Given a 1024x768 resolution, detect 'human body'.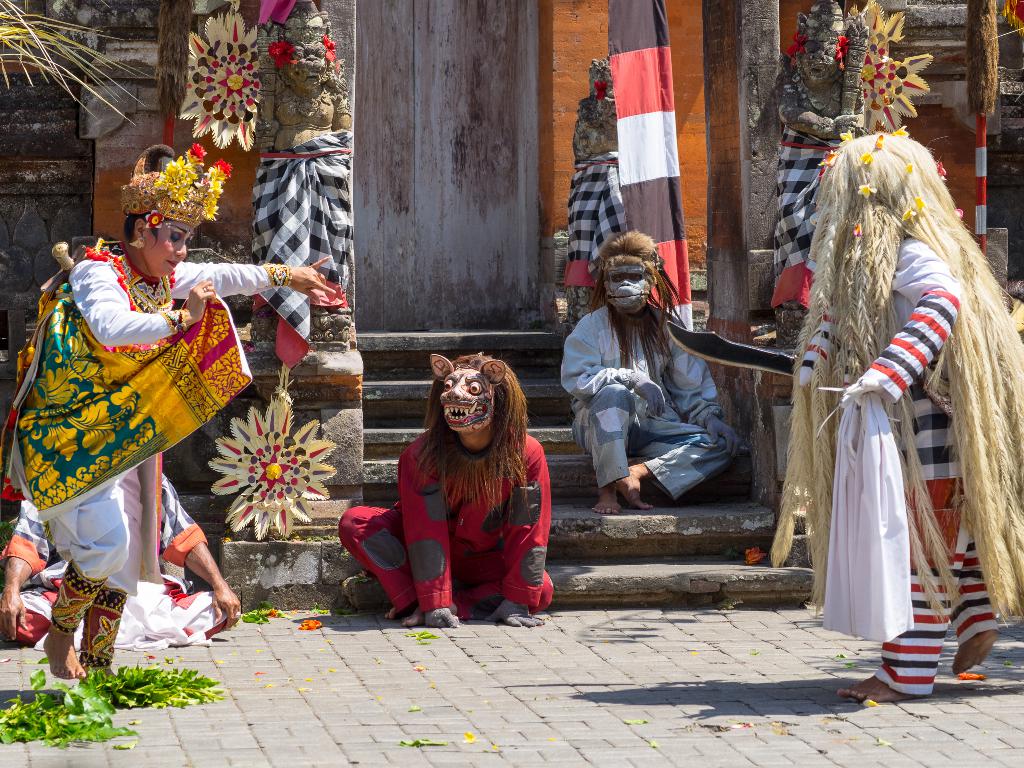
24,175,248,669.
